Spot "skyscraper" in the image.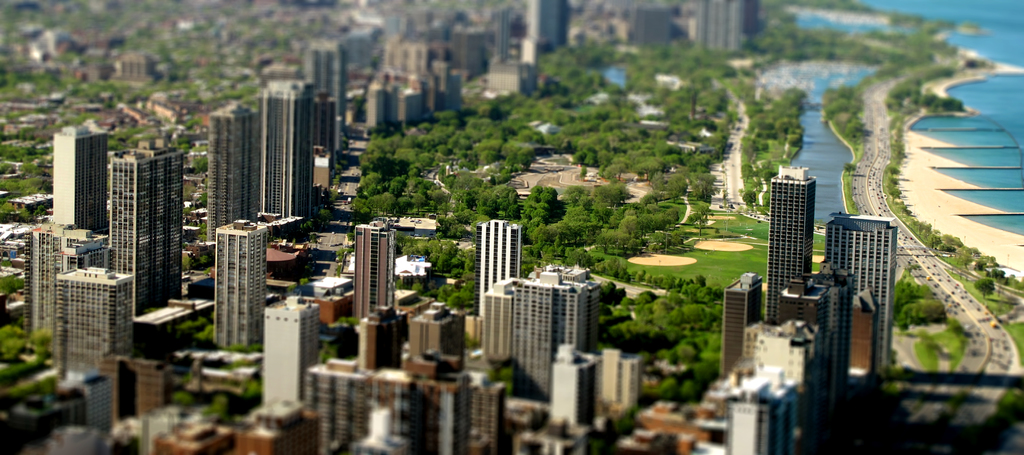
"skyscraper" found at 733, 360, 790, 454.
